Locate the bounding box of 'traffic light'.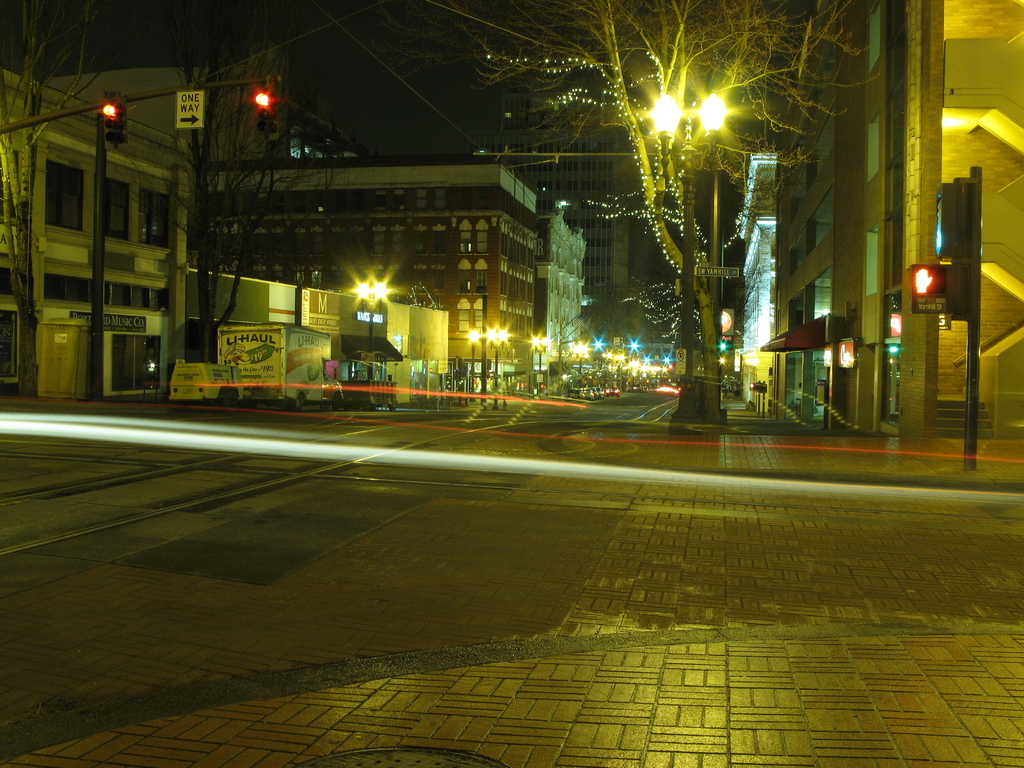
Bounding box: <bbox>908, 264, 947, 298</bbox>.
